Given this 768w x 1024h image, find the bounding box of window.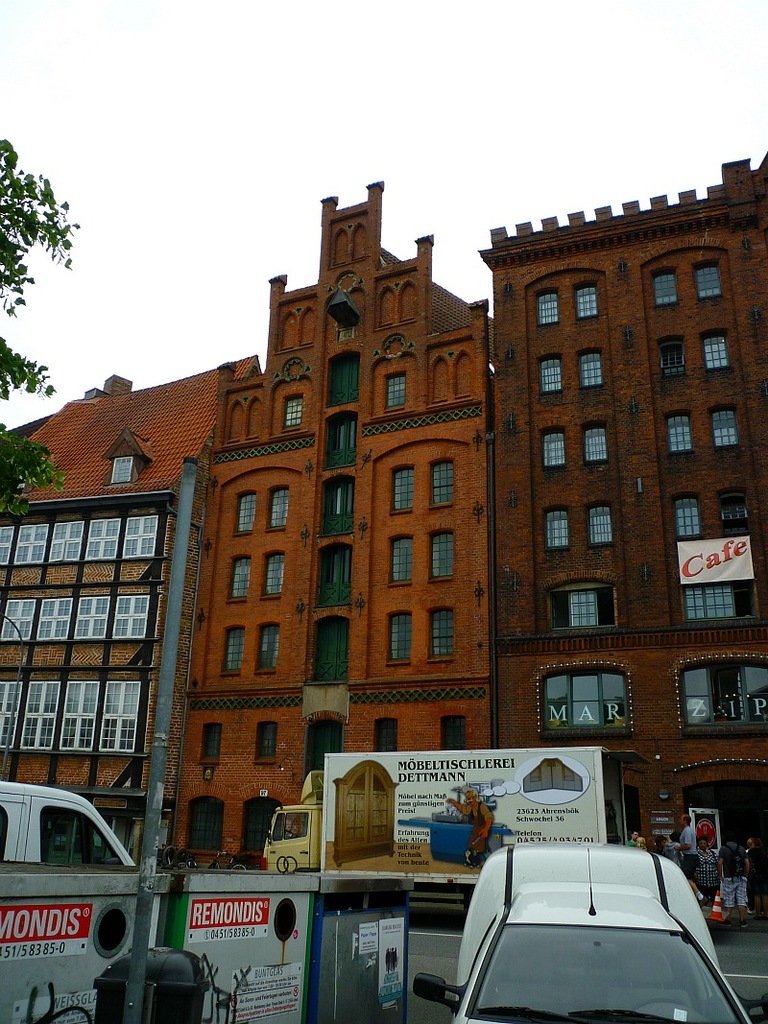
[676,497,706,539].
